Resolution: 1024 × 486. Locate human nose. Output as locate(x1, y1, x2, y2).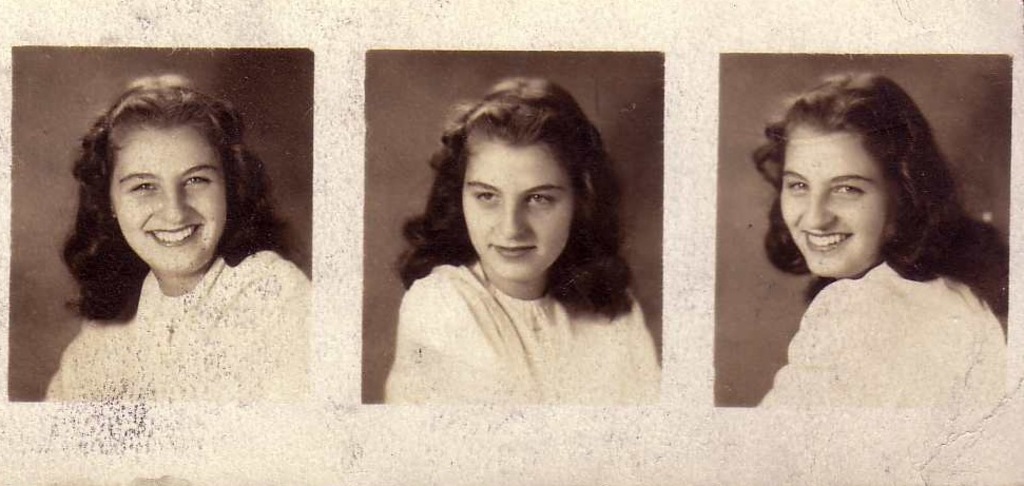
locate(496, 201, 526, 240).
